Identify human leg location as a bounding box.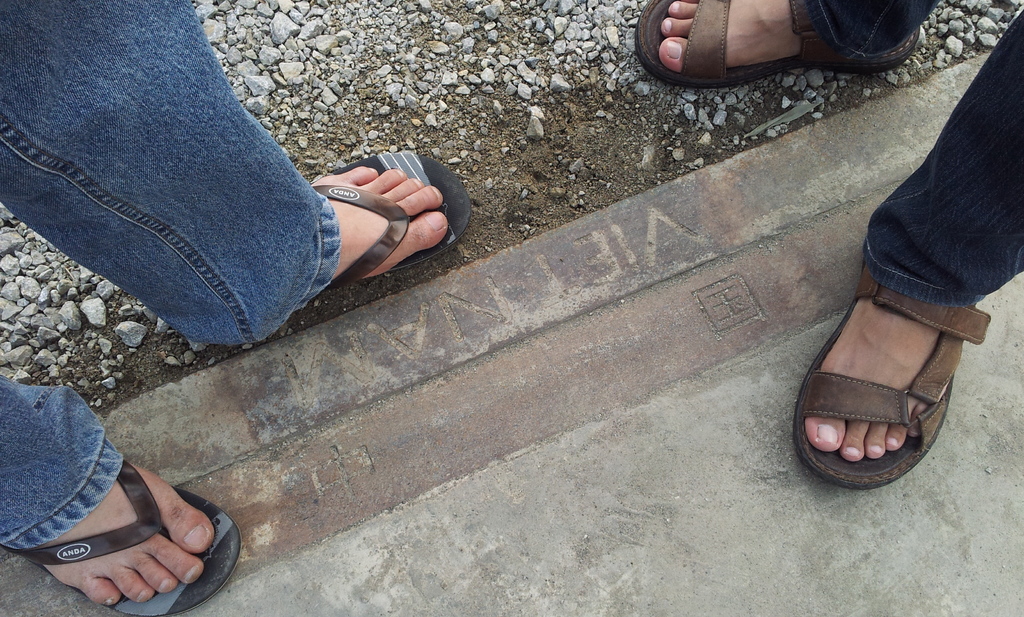
pyautogui.locateOnScreen(0, 0, 470, 342).
